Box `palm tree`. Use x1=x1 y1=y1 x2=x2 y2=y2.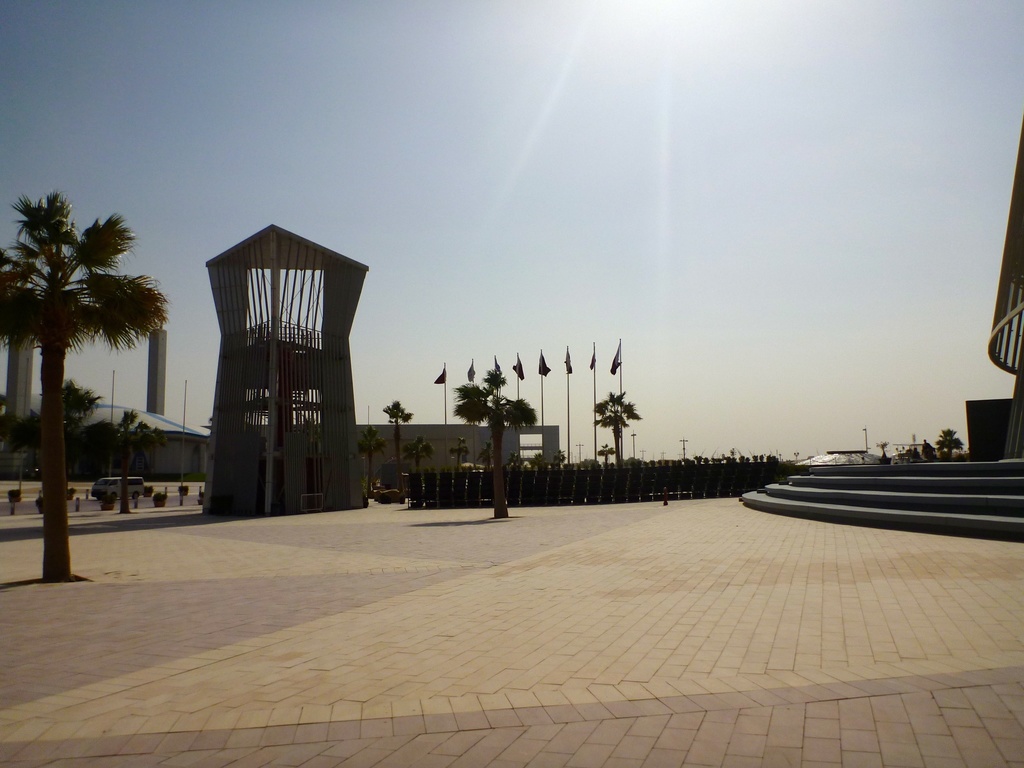
x1=476 y1=443 x2=496 y2=474.
